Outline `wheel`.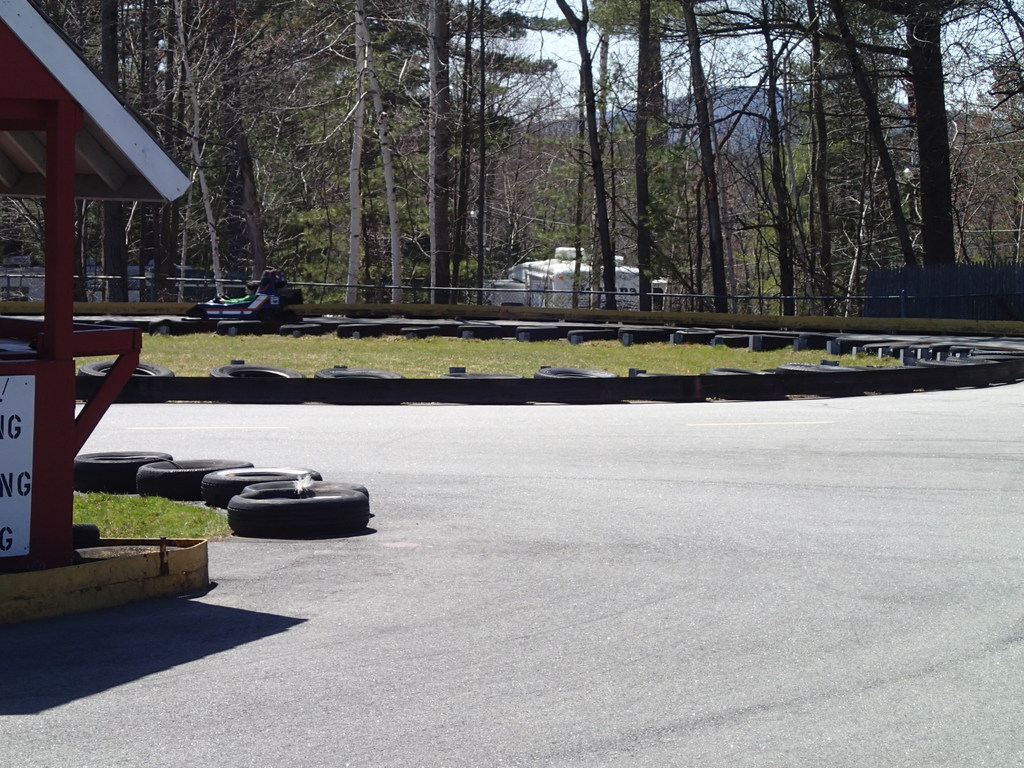
Outline: (223, 487, 371, 541).
